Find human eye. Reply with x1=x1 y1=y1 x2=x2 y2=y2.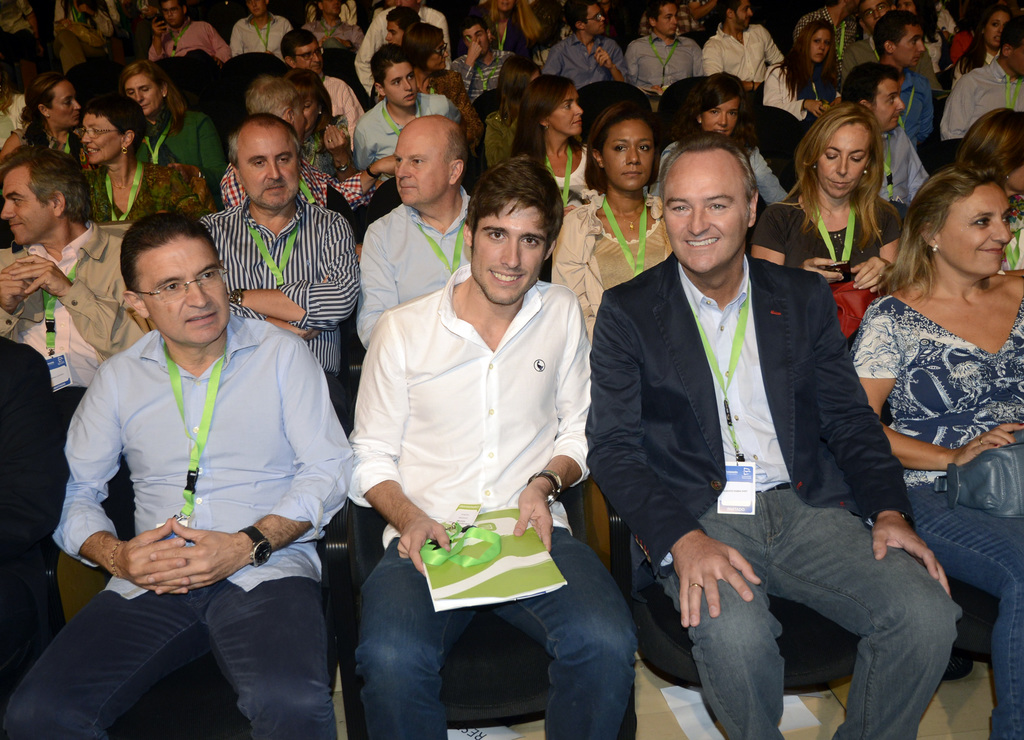
x1=484 y1=228 x2=508 y2=243.
